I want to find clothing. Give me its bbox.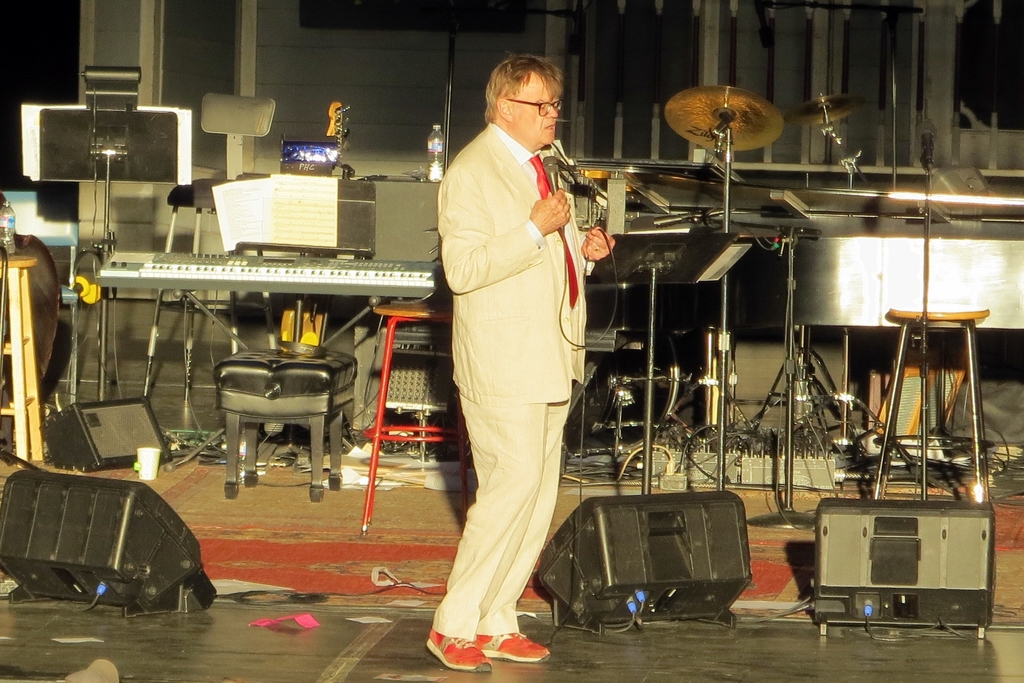
(x1=428, y1=64, x2=614, y2=650).
